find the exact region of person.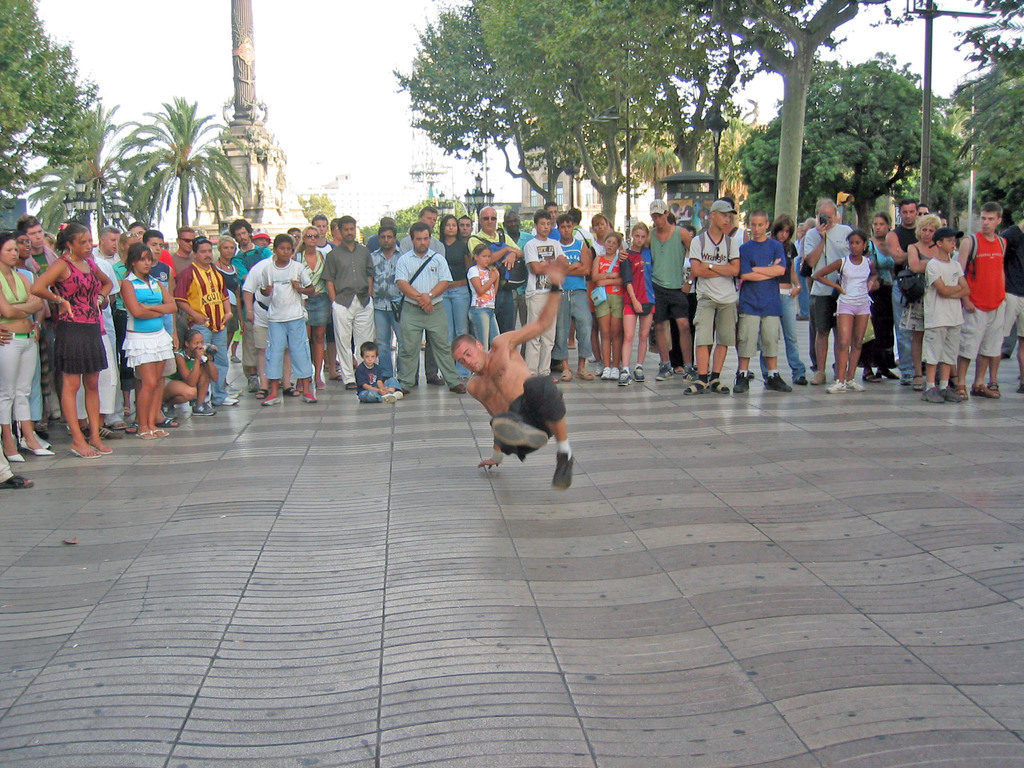
Exact region: [x1=287, y1=228, x2=301, y2=245].
